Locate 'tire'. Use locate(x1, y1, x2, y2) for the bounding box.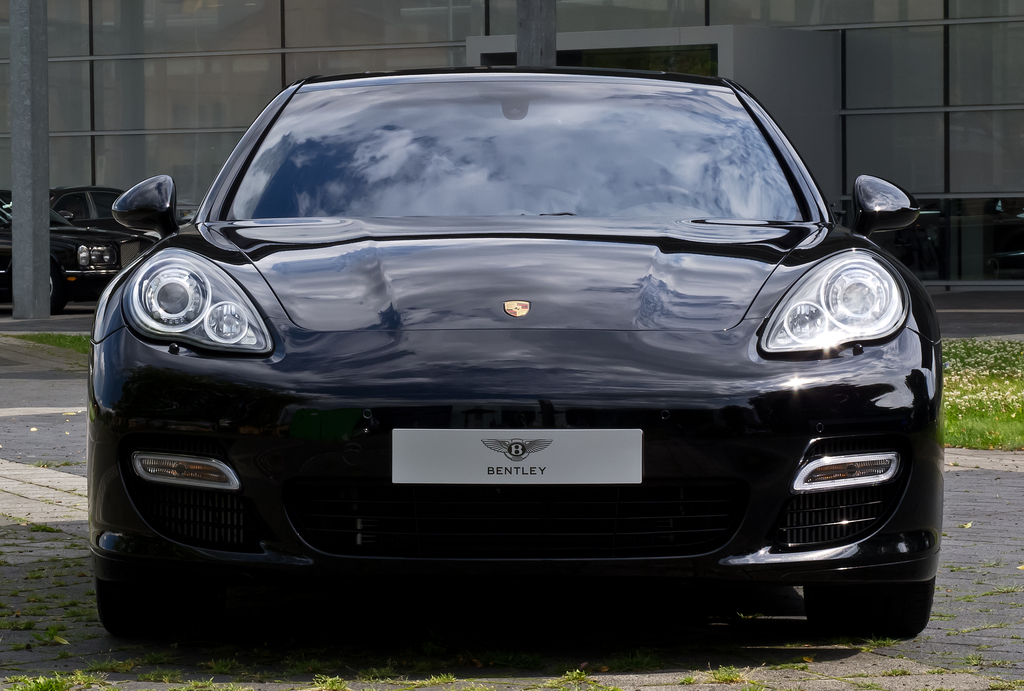
locate(805, 578, 934, 637).
